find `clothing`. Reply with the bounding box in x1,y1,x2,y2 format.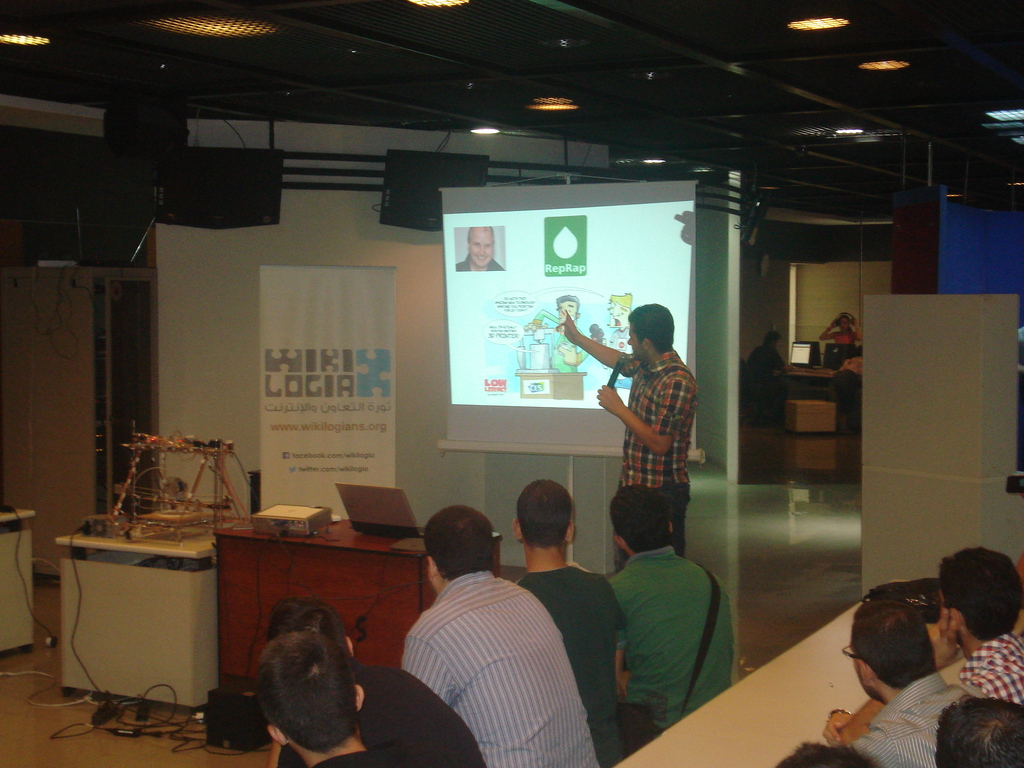
268,650,488,767.
